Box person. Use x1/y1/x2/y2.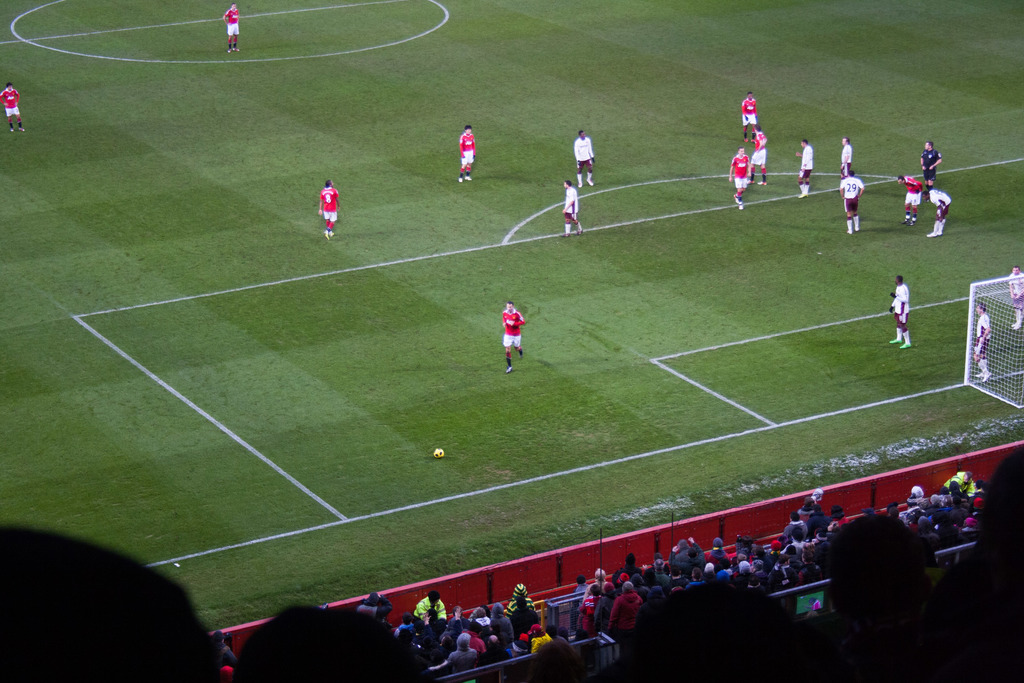
742/89/762/135.
